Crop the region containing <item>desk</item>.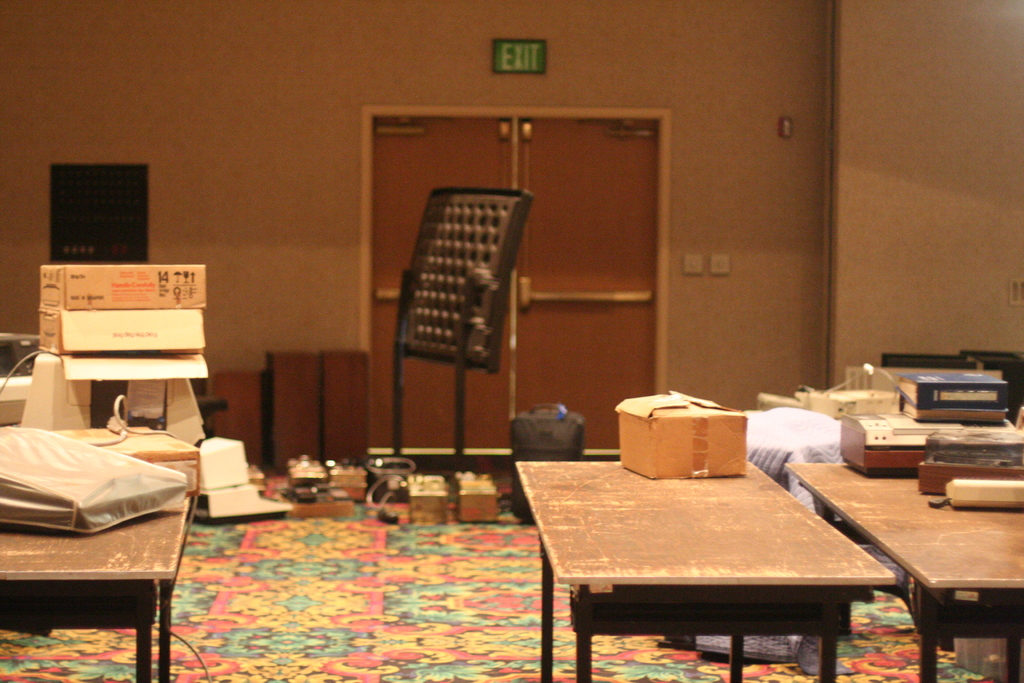
Crop region: [515,415,893,682].
